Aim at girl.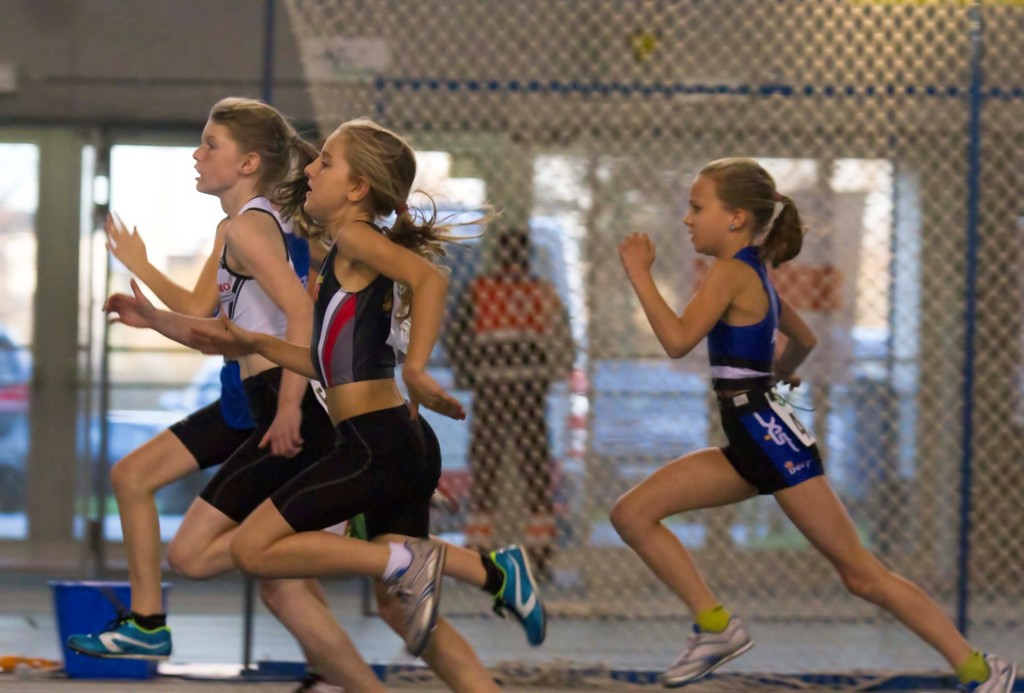
Aimed at [603,163,1023,692].
